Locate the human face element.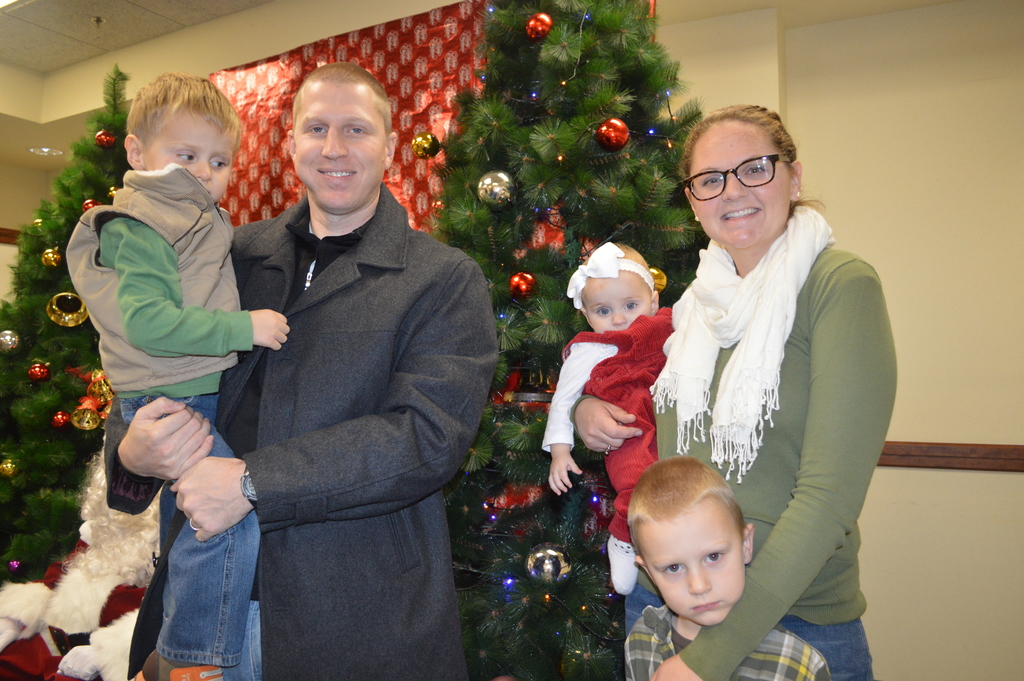
Element bbox: x1=572 y1=271 x2=651 y2=334.
